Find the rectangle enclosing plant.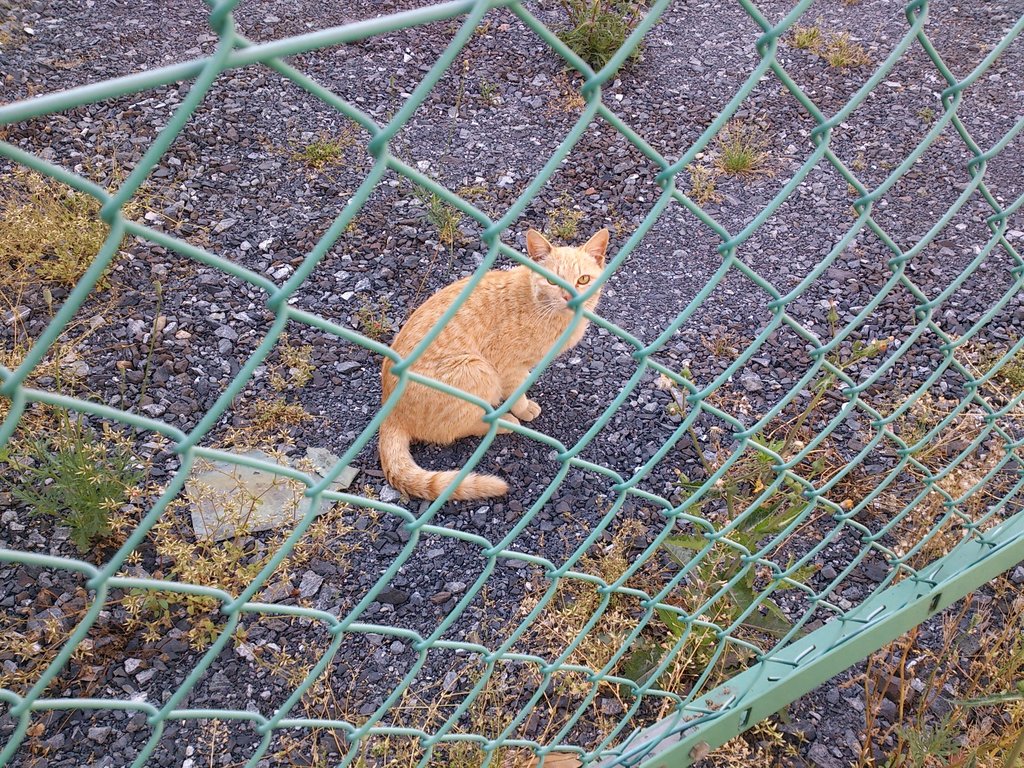
<region>575, 280, 898, 729</region>.
